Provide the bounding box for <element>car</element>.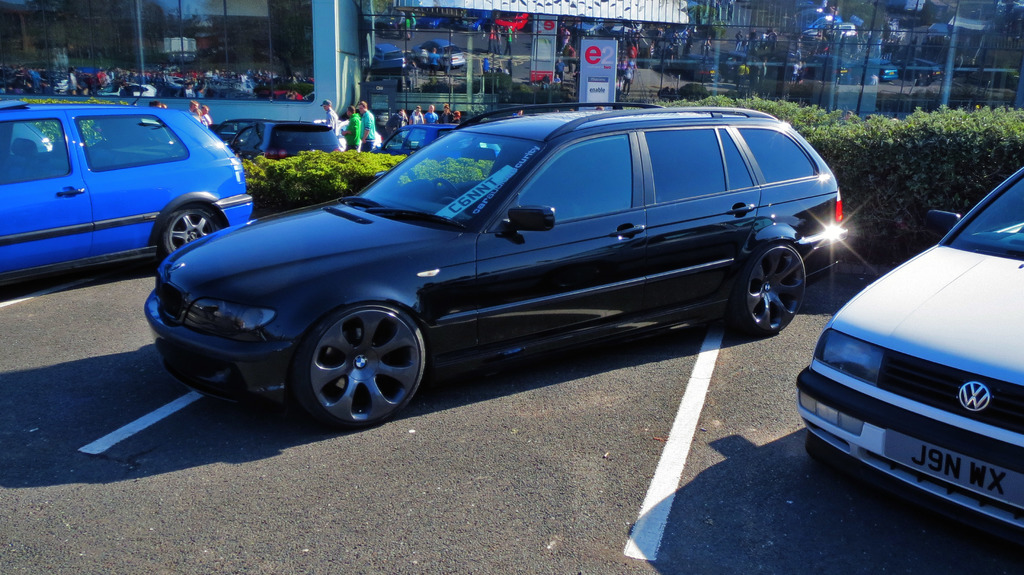
135,101,852,432.
